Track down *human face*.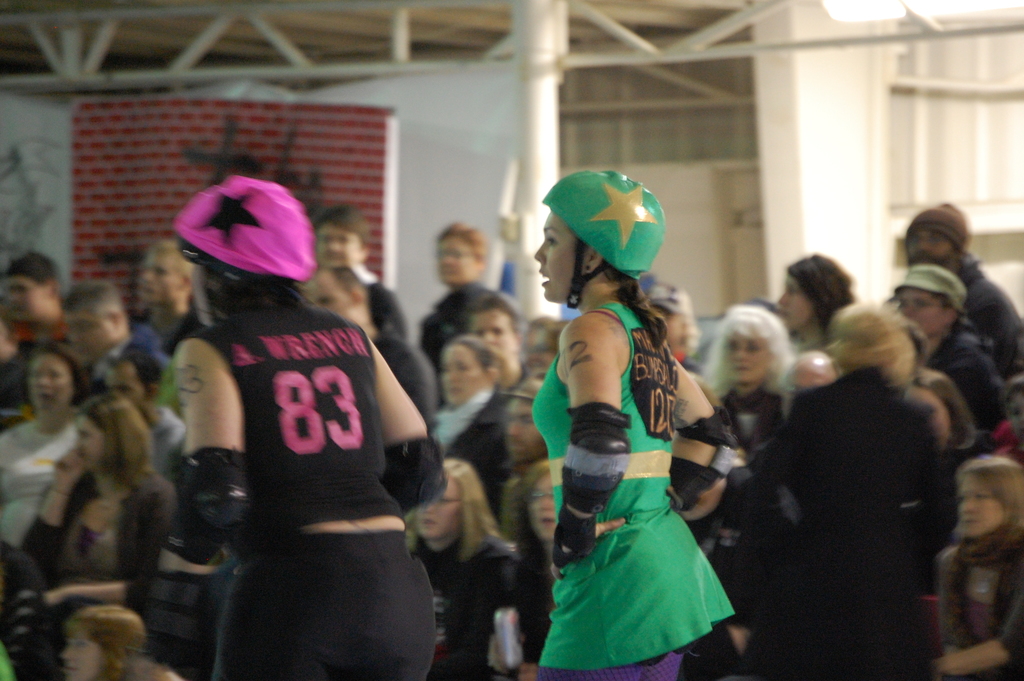
Tracked to left=61, top=308, right=111, bottom=368.
